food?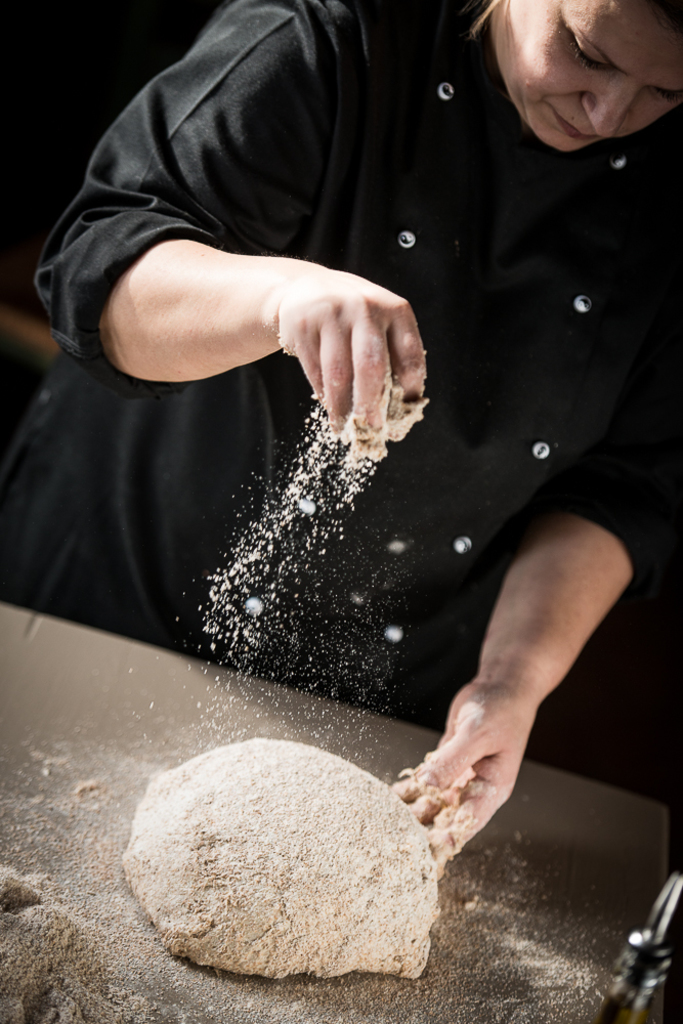
Rect(201, 442, 373, 650)
